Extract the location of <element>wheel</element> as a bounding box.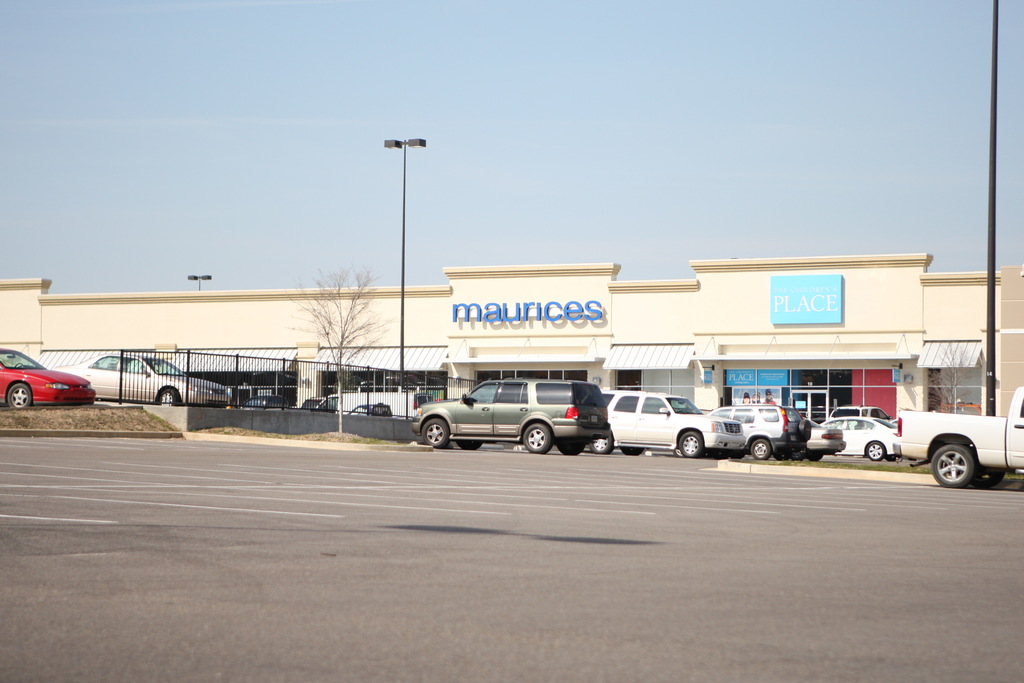
<box>457,439,486,450</box>.
